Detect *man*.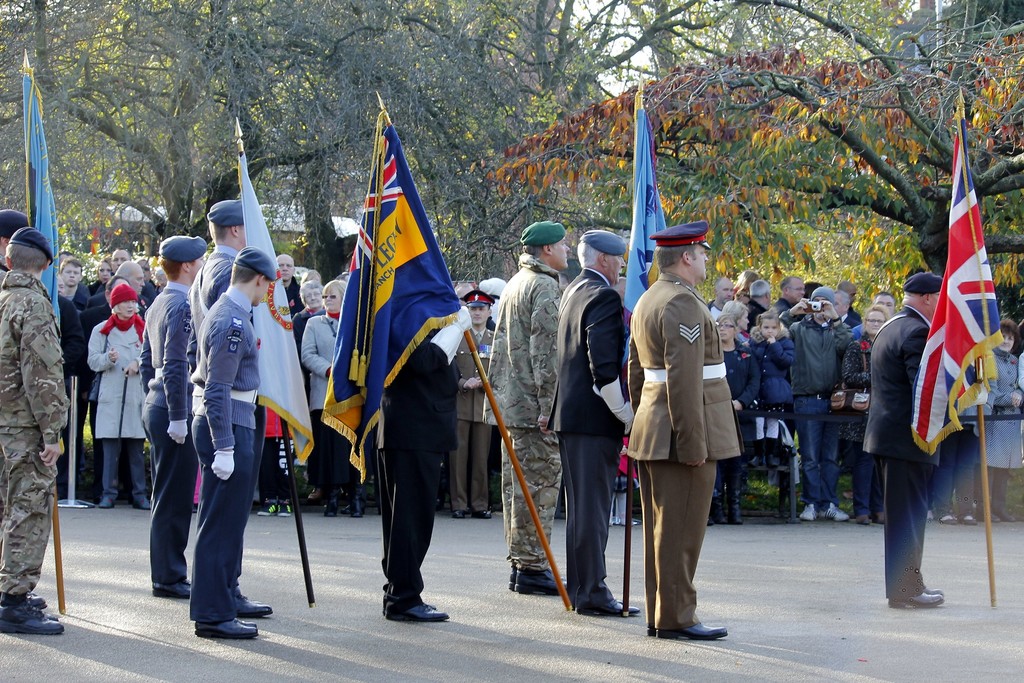
Detected at l=559, t=227, r=637, b=612.
